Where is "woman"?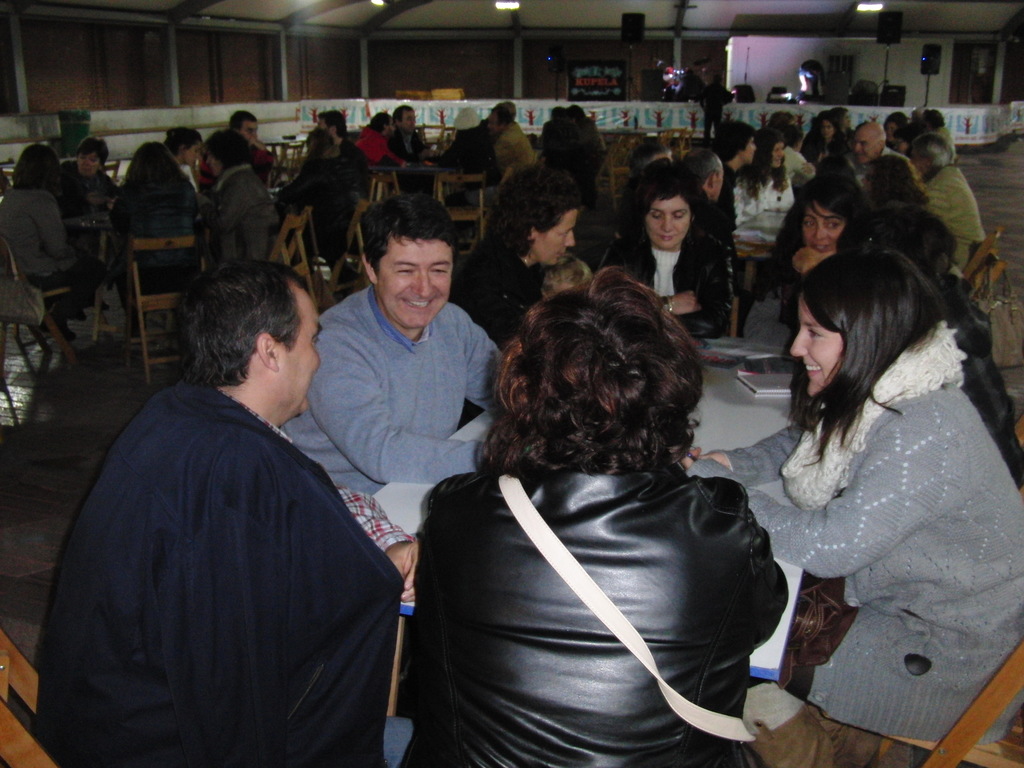
(794, 179, 865, 269).
